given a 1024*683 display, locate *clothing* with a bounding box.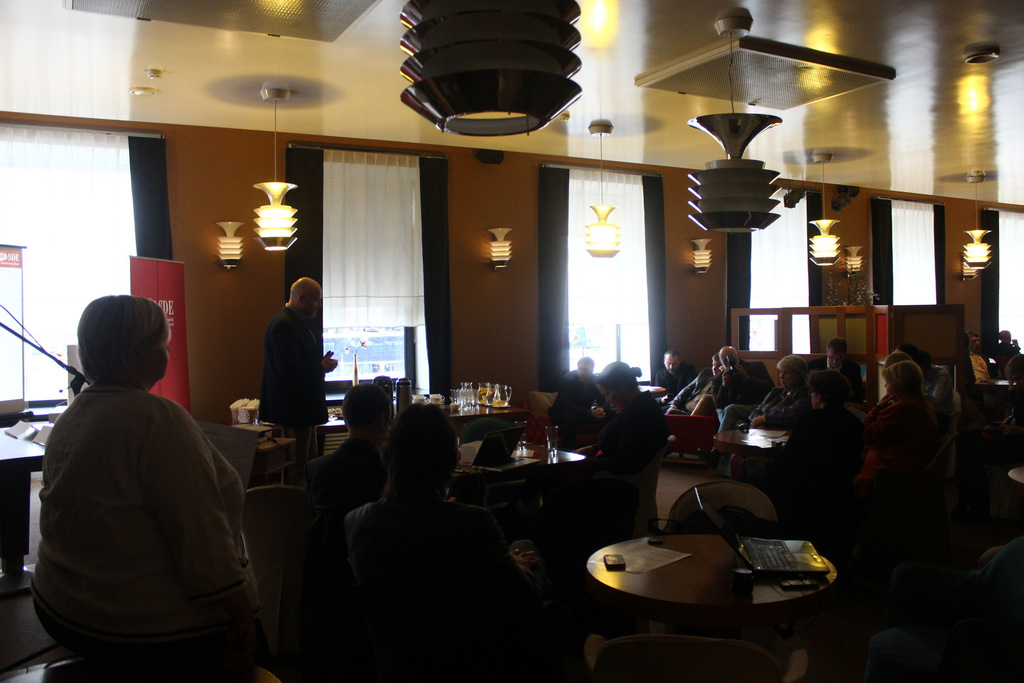
Located: [591, 391, 671, 458].
